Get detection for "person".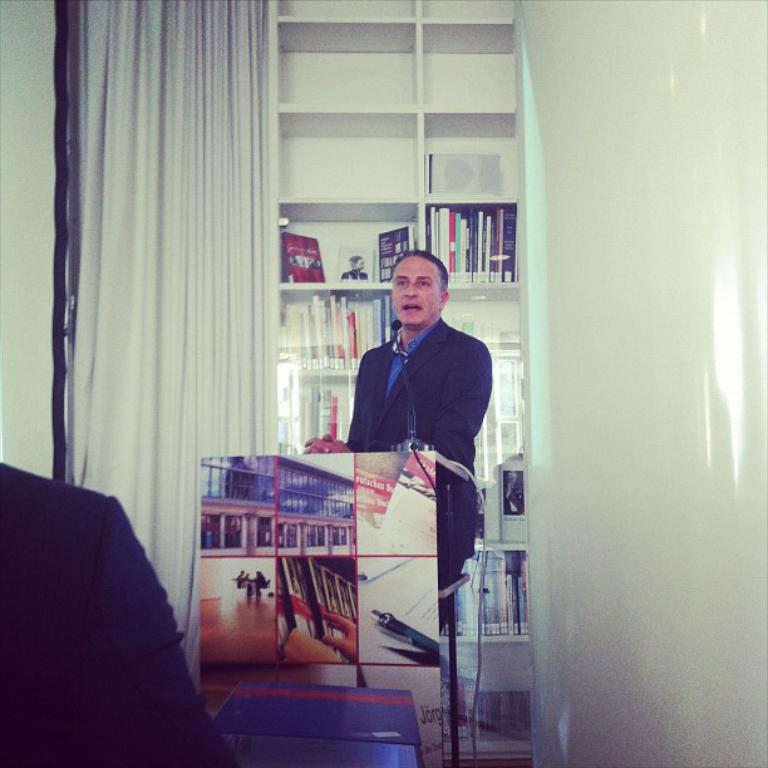
Detection: 237:568:245:586.
